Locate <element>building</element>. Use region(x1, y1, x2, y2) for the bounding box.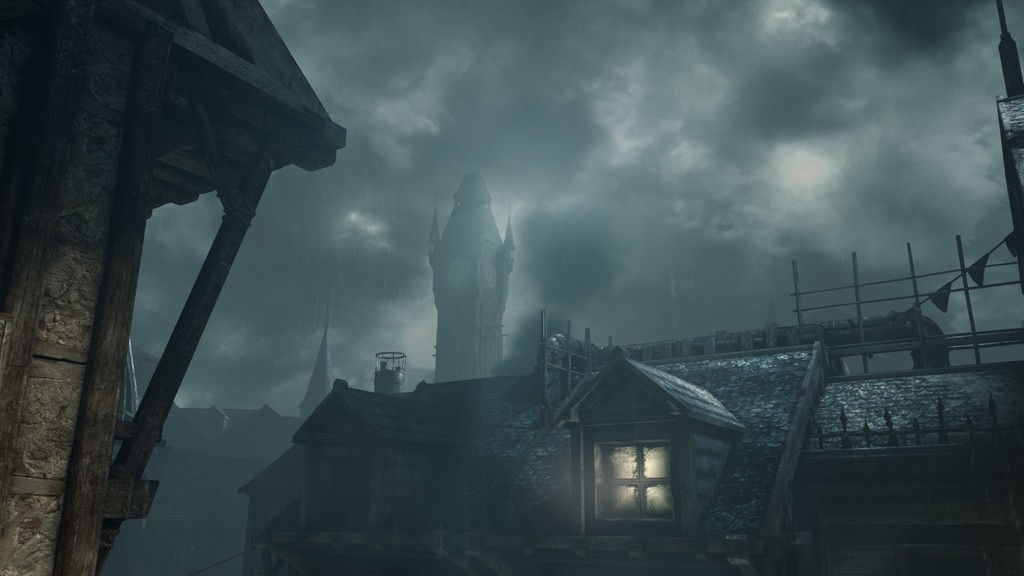
region(113, 164, 520, 574).
